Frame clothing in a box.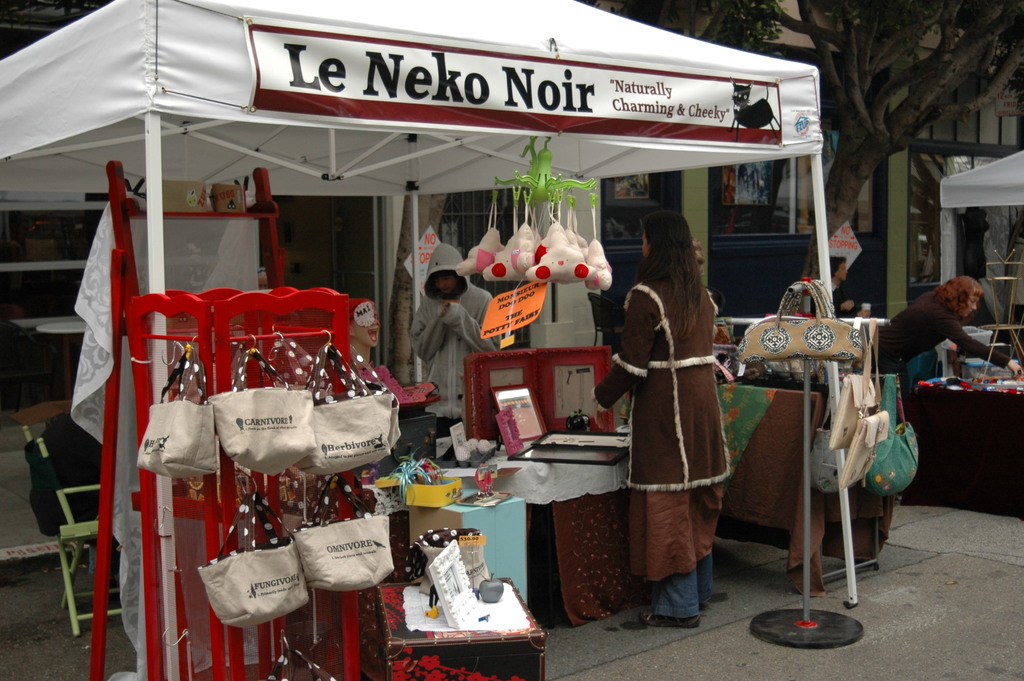
x1=406, y1=242, x2=502, y2=419.
